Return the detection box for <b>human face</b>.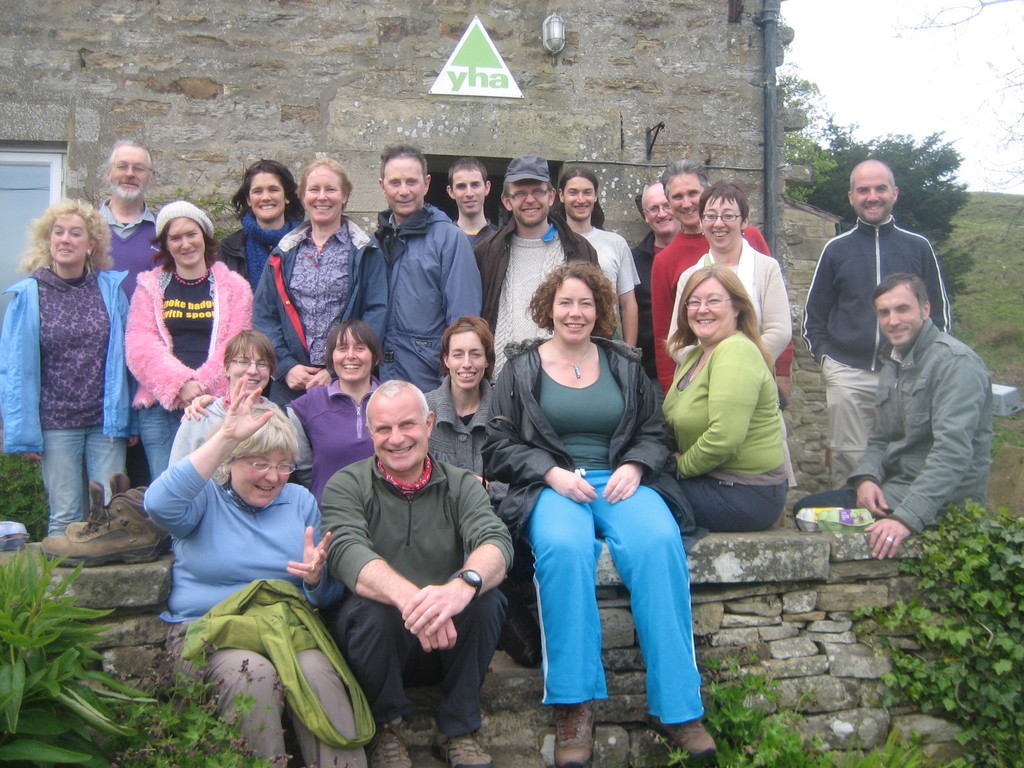
[450, 172, 484, 214].
